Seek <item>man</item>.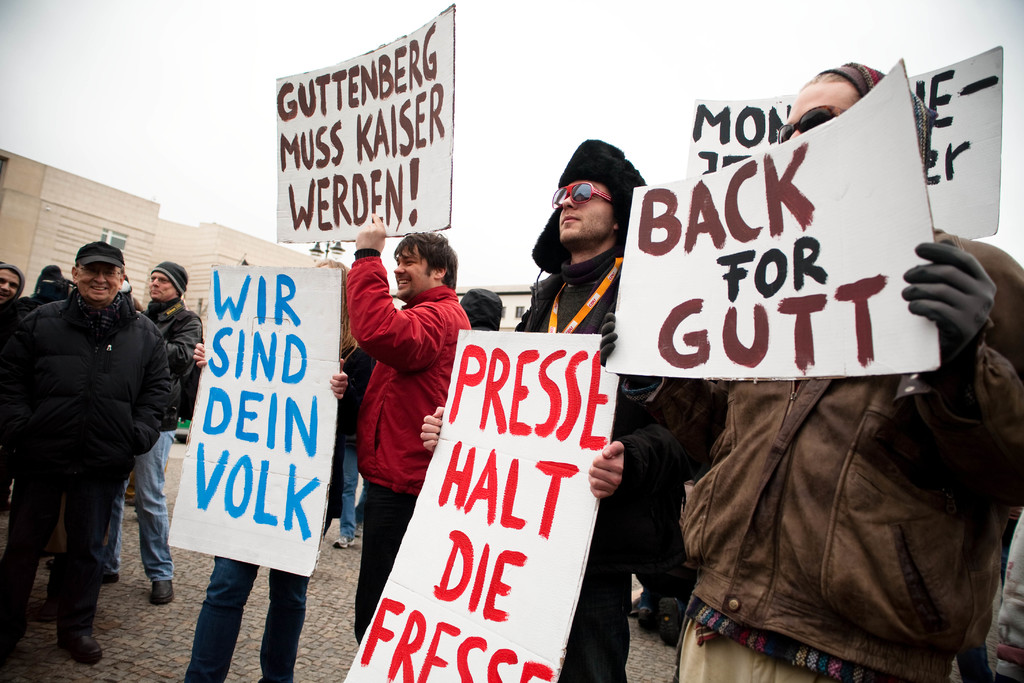
select_region(0, 260, 26, 334).
